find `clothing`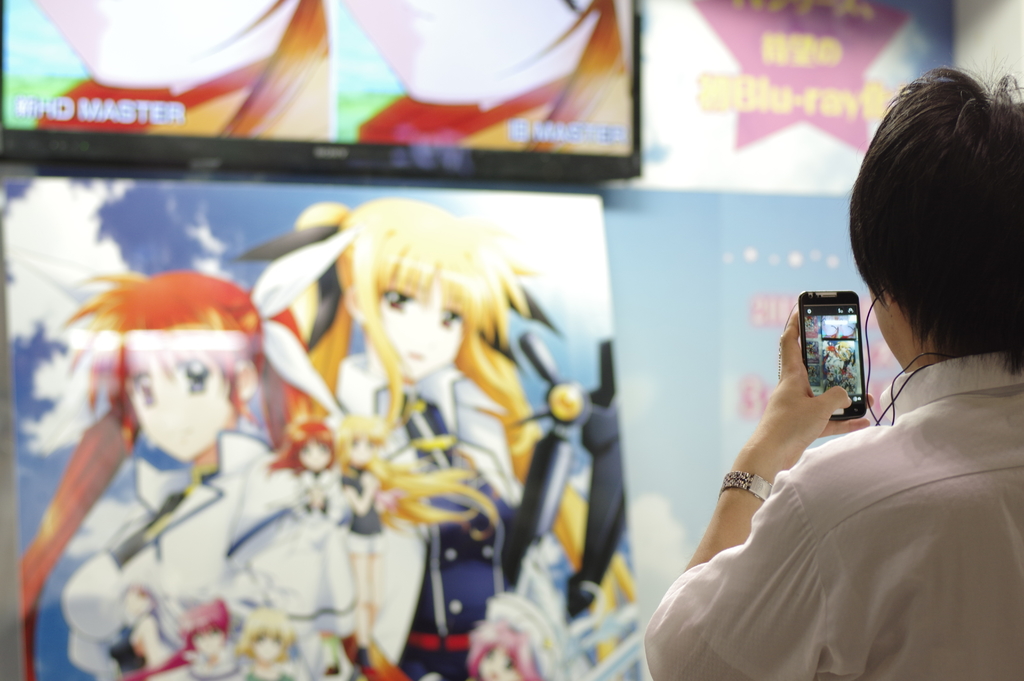
(676,315,1001,666)
